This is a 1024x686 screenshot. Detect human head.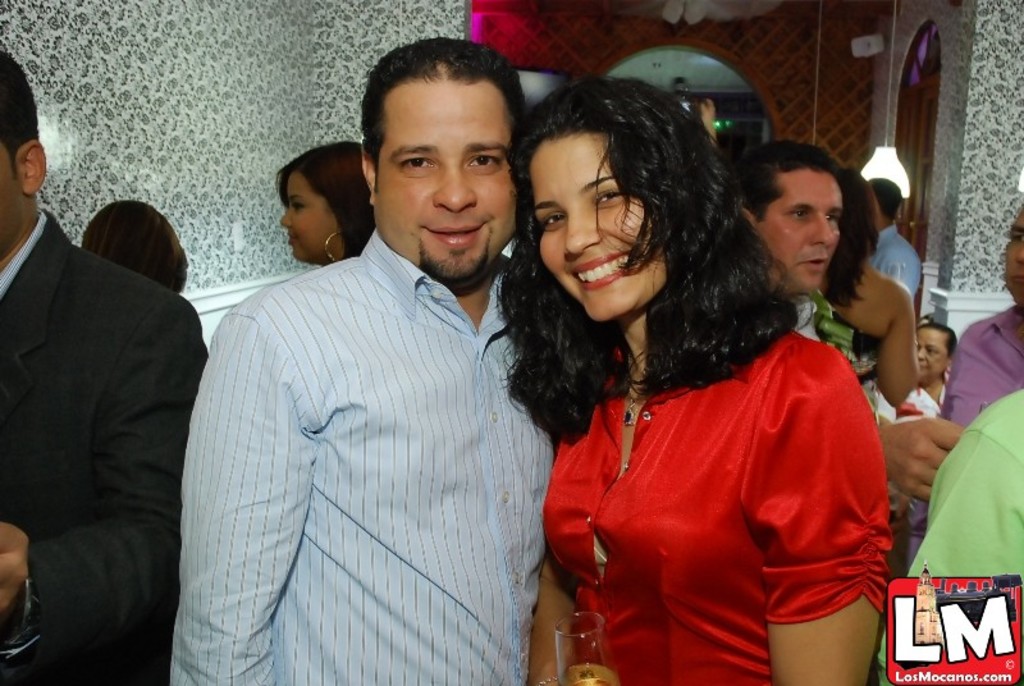
l=997, t=201, r=1023, b=306.
